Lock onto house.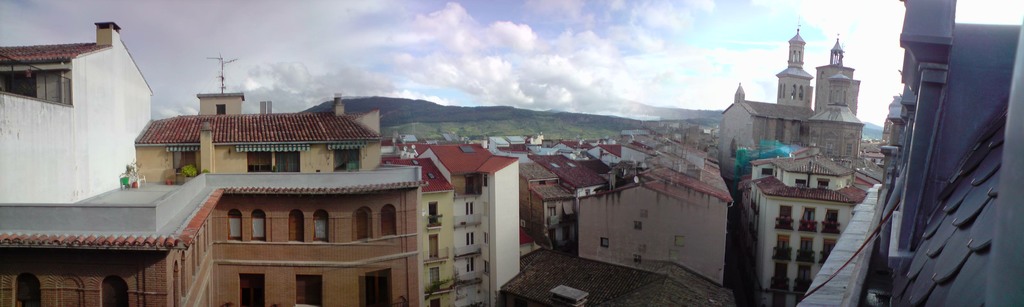
Locked: <bbox>5, 13, 163, 204</bbox>.
